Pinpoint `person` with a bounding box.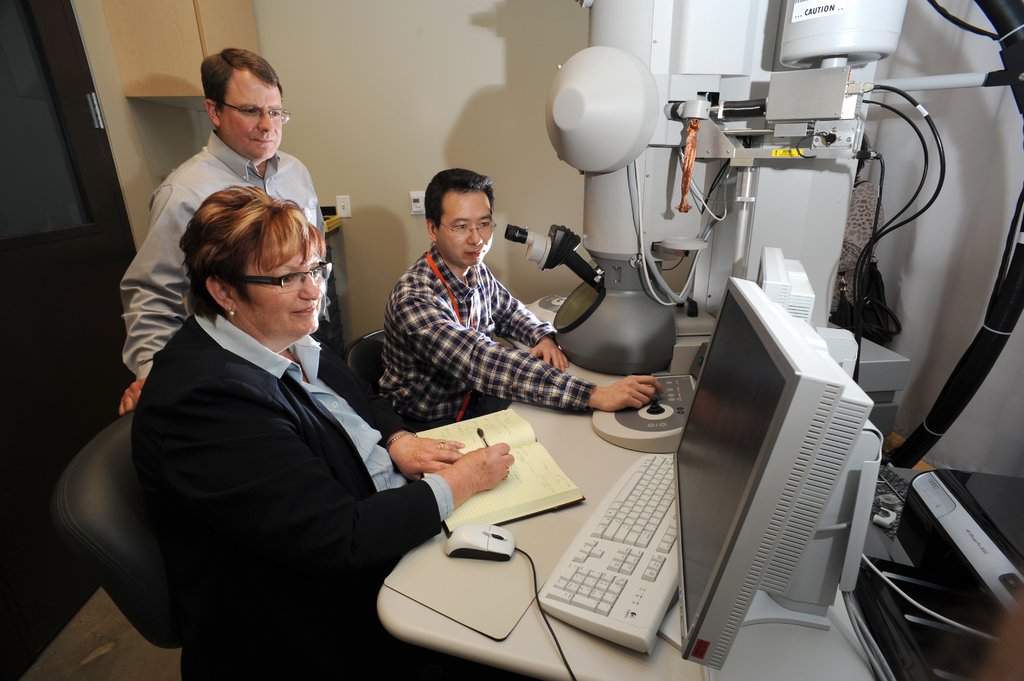
127, 47, 326, 409.
